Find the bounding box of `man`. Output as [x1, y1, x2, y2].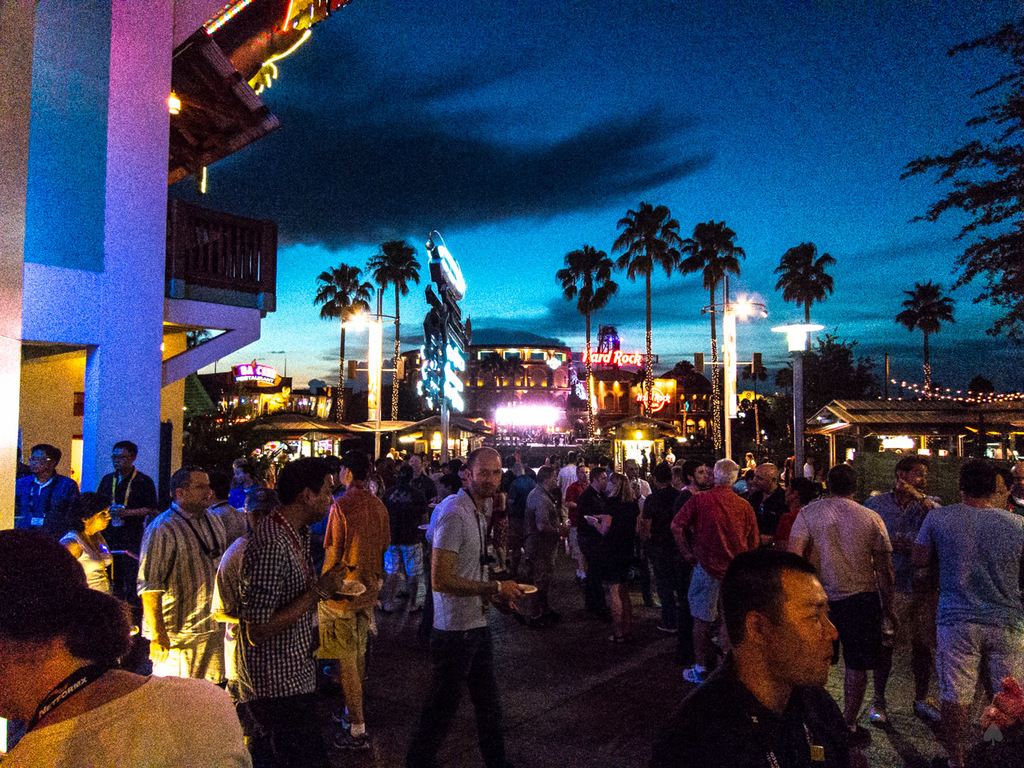
[758, 462, 790, 550].
